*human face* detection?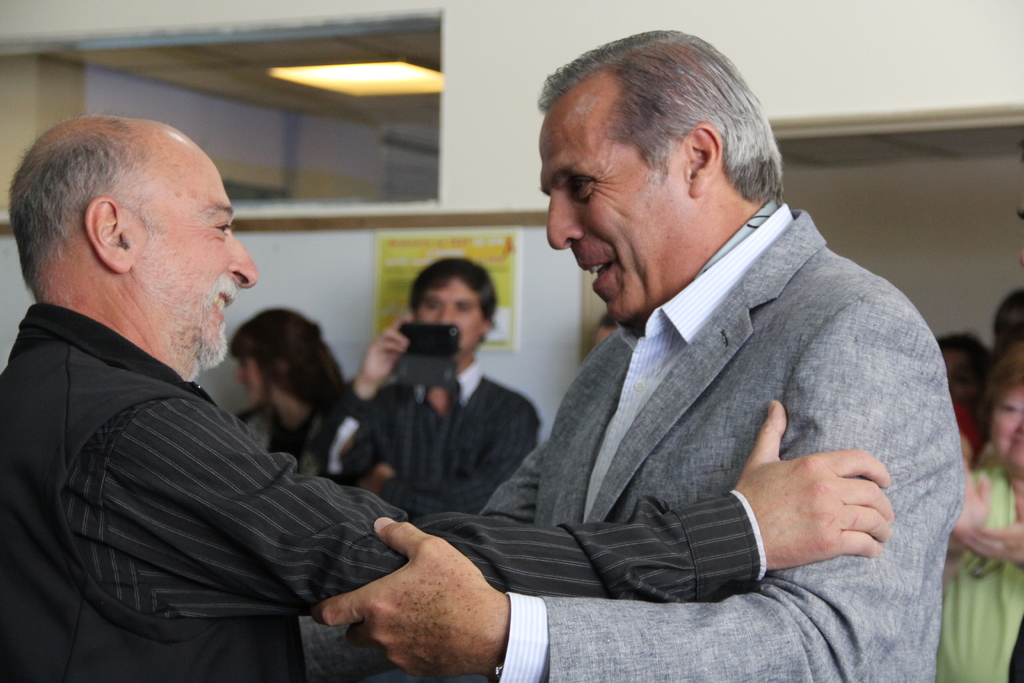
box=[234, 347, 273, 407]
